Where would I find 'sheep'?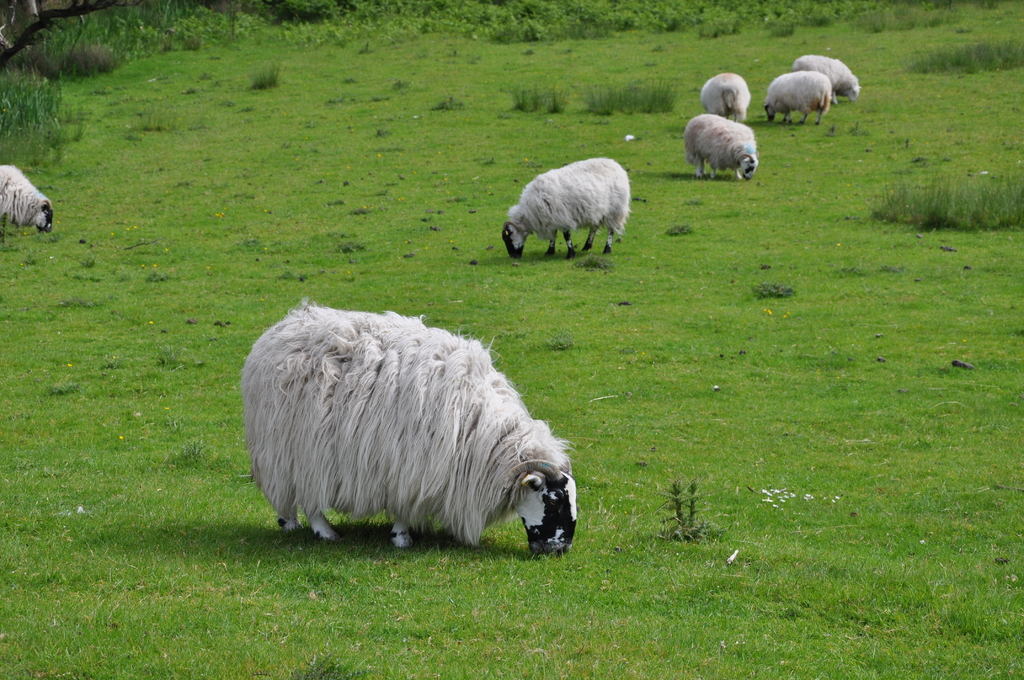
At pyautogui.locateOnScreen(698, 72, 754, 123).
